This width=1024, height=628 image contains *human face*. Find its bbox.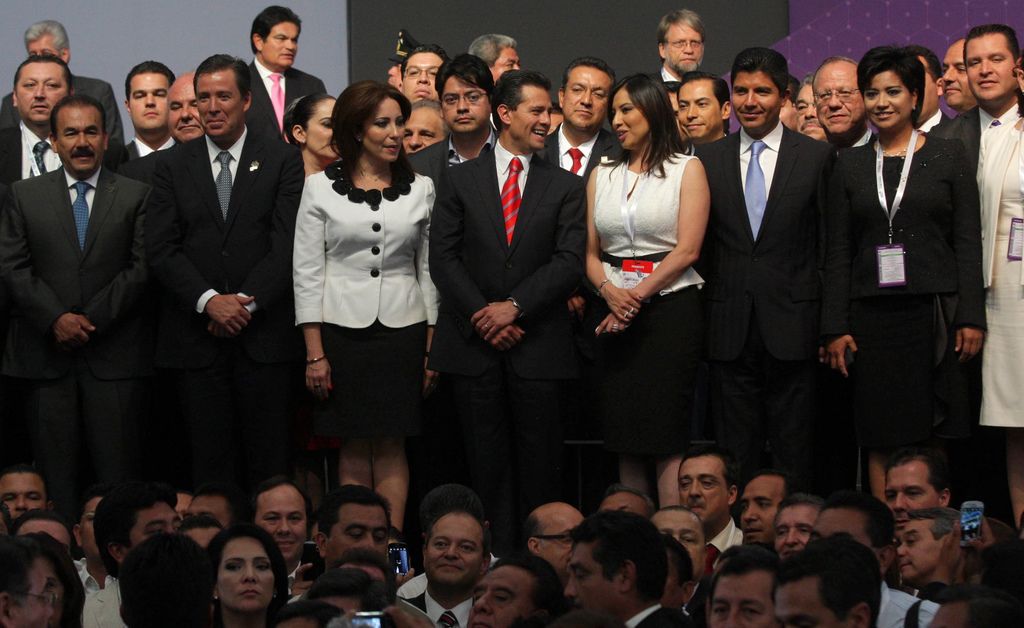
862,70,911,129.
